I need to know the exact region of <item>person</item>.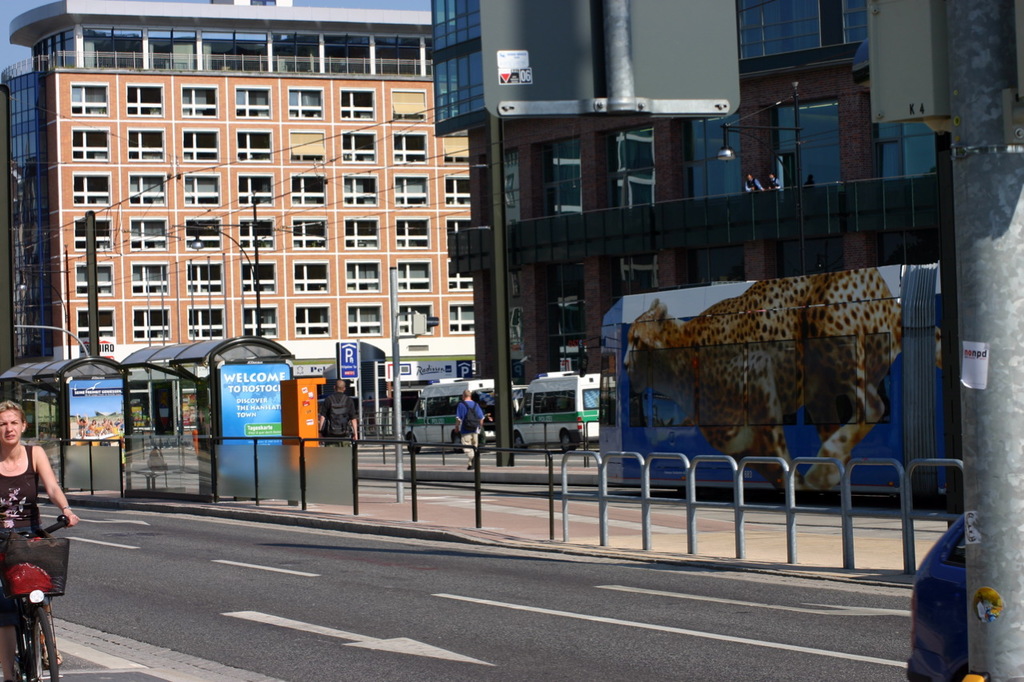
Region: 0/397/80/680.
